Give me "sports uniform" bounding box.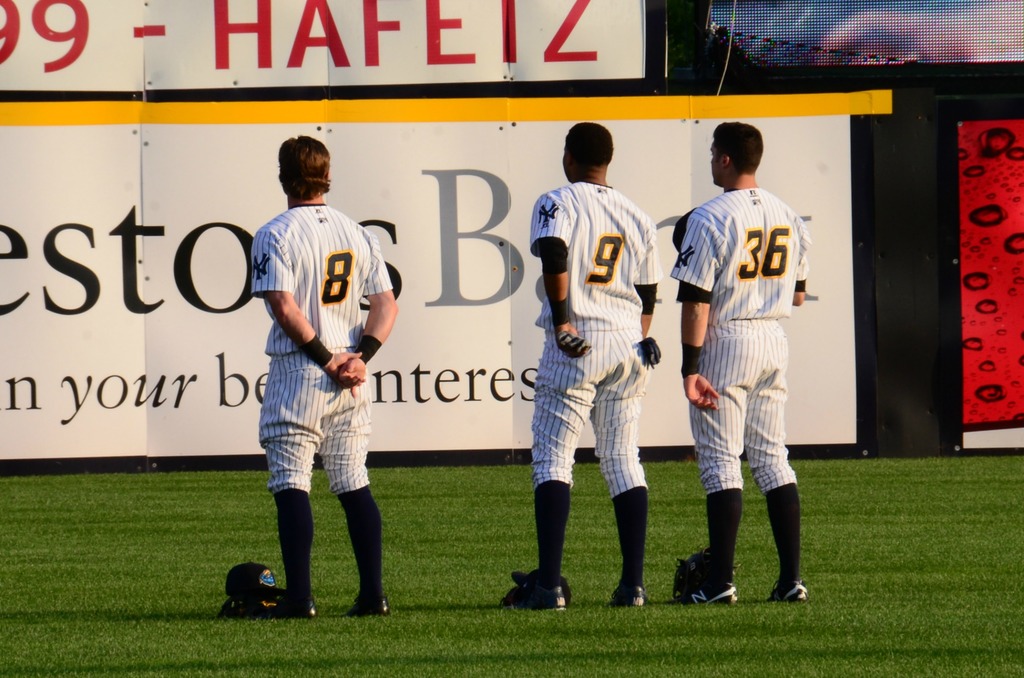
{"x1": 676, "y1": 180, "x2": 804, "y2": 584}.
